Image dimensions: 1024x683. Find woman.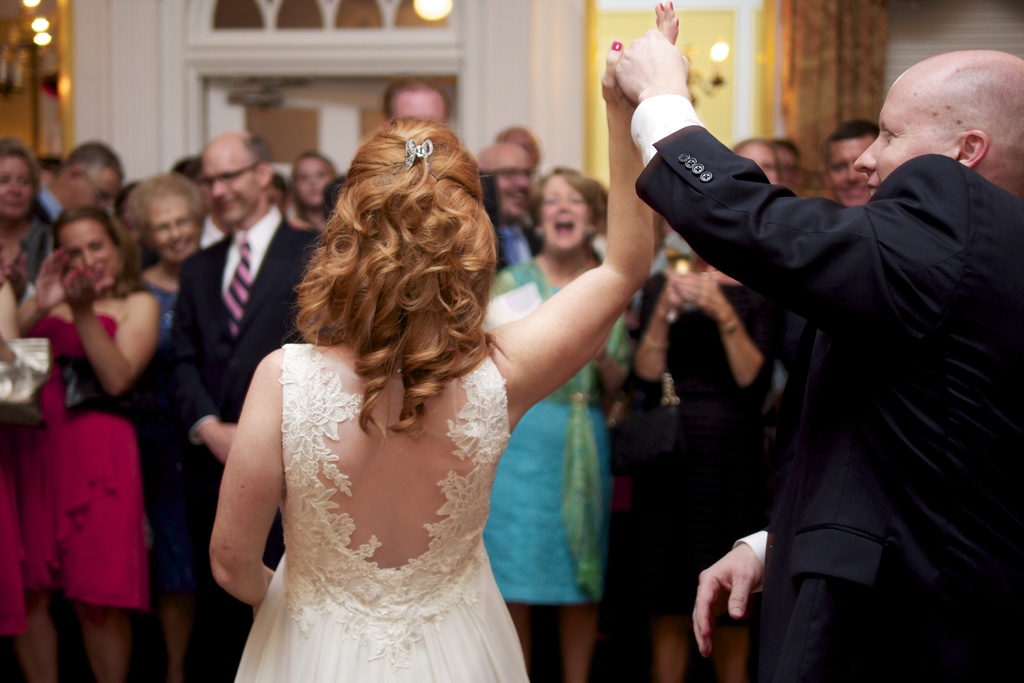
bbox(123, 168, 203, 334).
